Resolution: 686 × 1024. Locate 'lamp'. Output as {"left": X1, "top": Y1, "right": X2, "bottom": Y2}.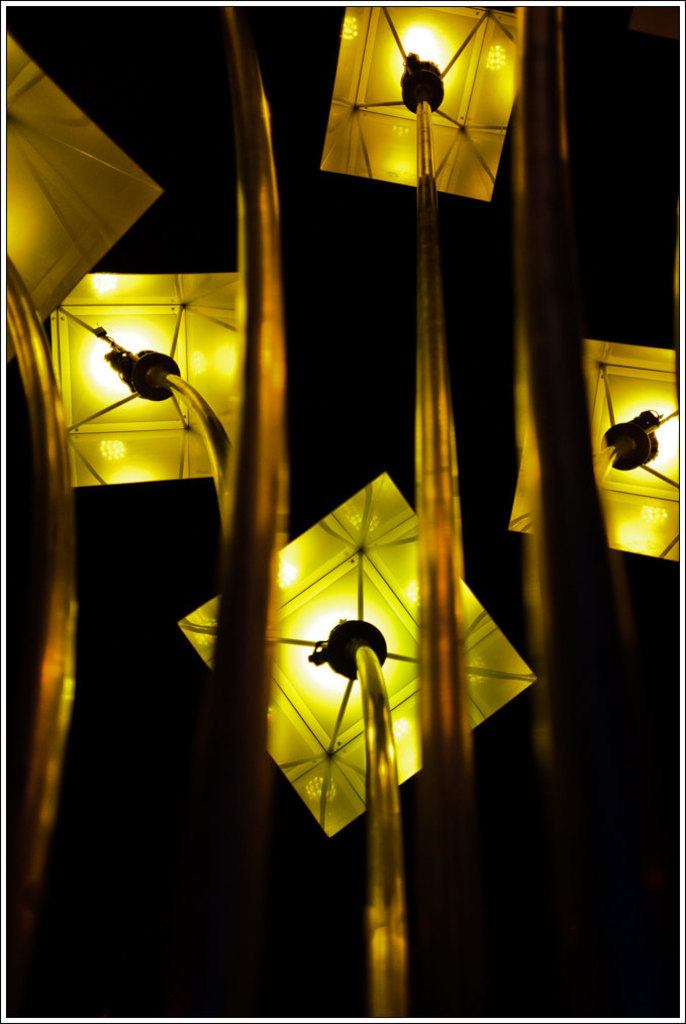
{"left": 0, "top": 32, "right": 165, "bottom": 1023}.
